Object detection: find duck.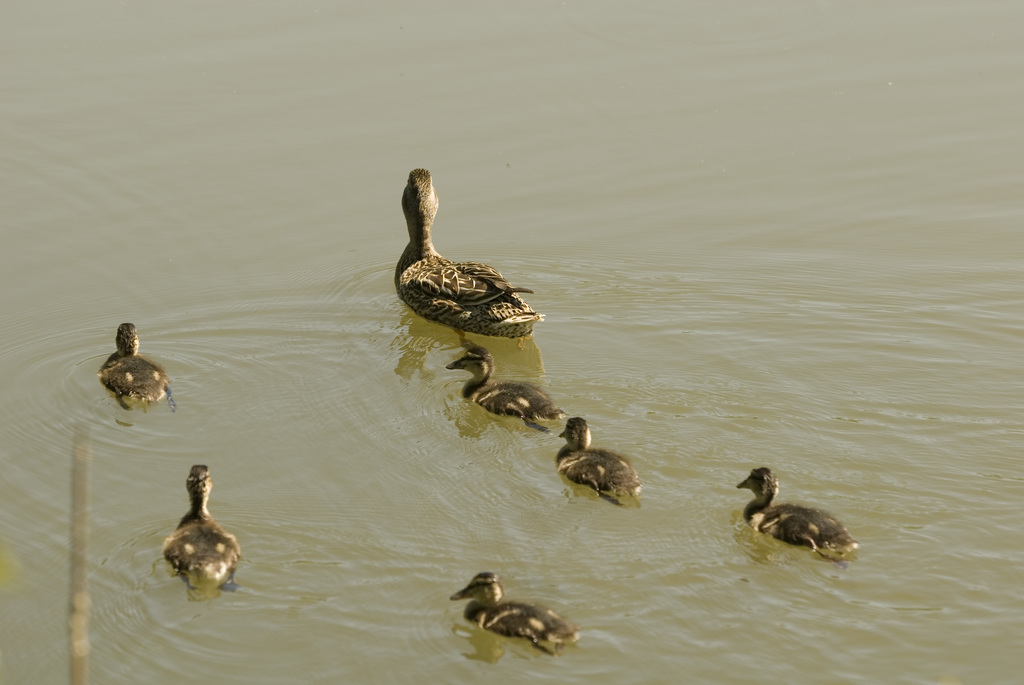
detection(439, 570, 588, 654).
